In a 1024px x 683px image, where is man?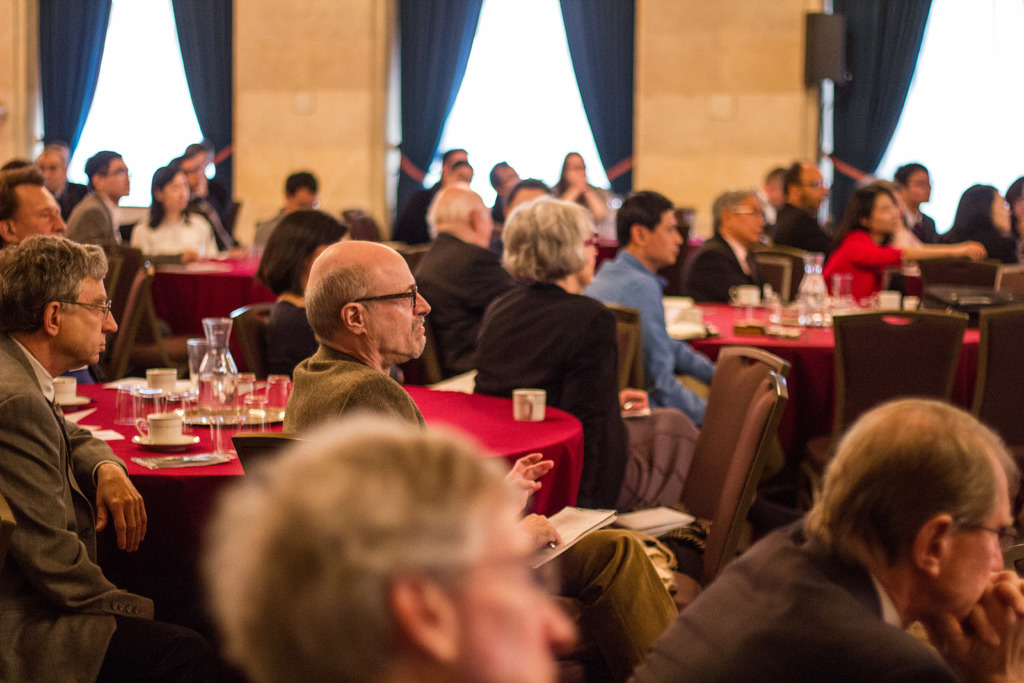
BBox(181, 135, 243, 231).
